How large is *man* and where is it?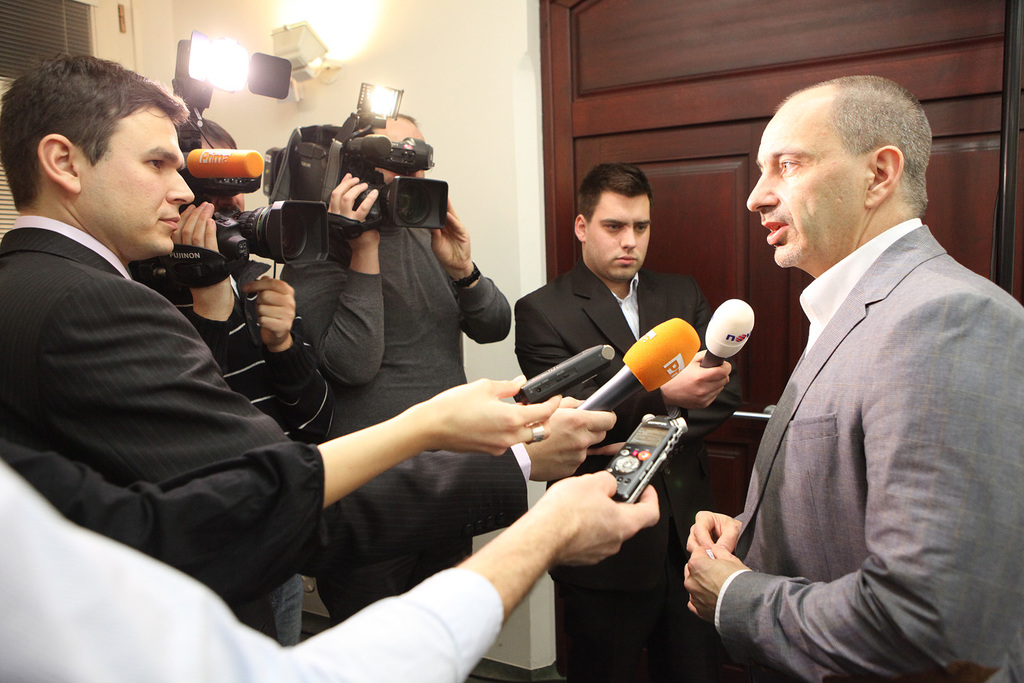
Bounding box: 0, 52, 564, 645.
